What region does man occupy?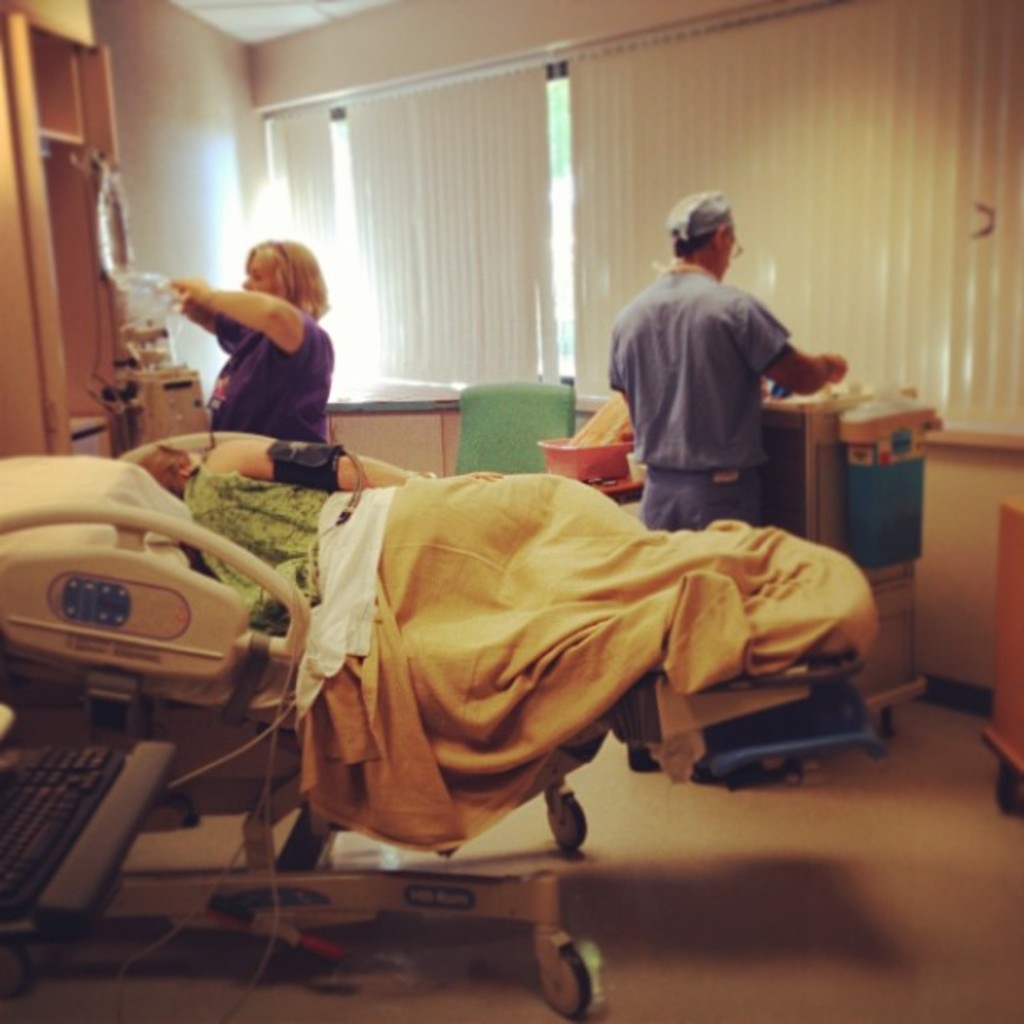
(602, 204, 828, 517).
